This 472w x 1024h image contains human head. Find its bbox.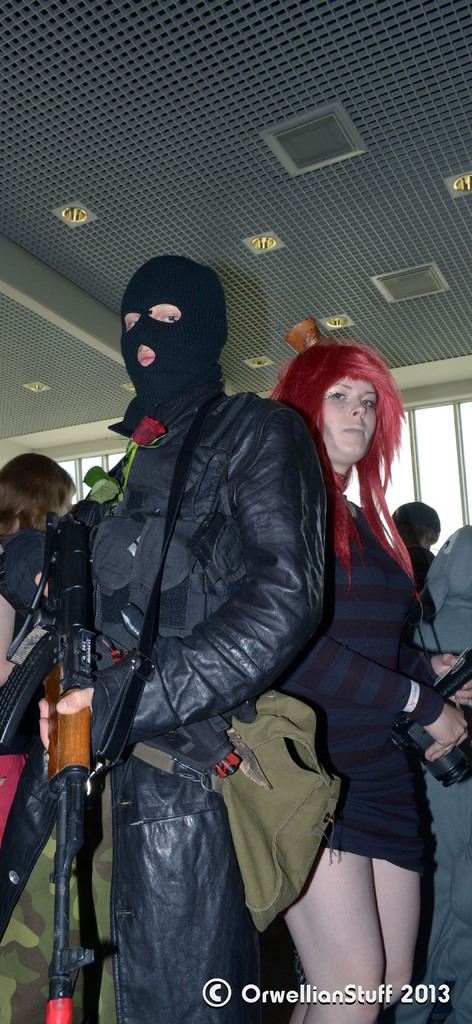
[left=108, top=258, right=238, bottom=397].
